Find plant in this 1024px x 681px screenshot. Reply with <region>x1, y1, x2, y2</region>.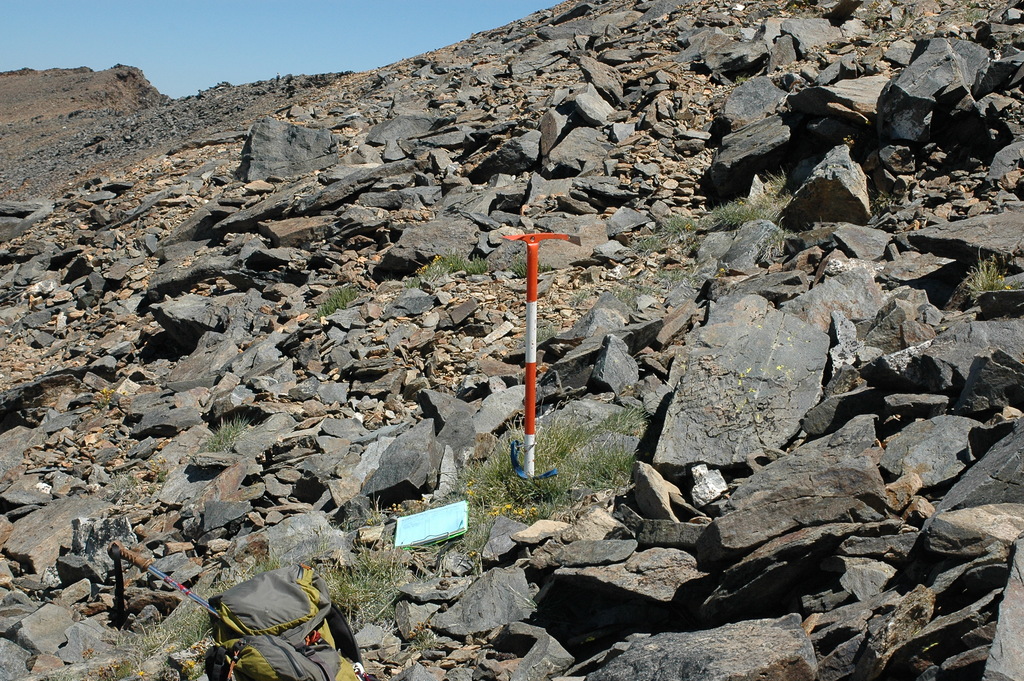
<region>733, 69, 749, 85</region>.
